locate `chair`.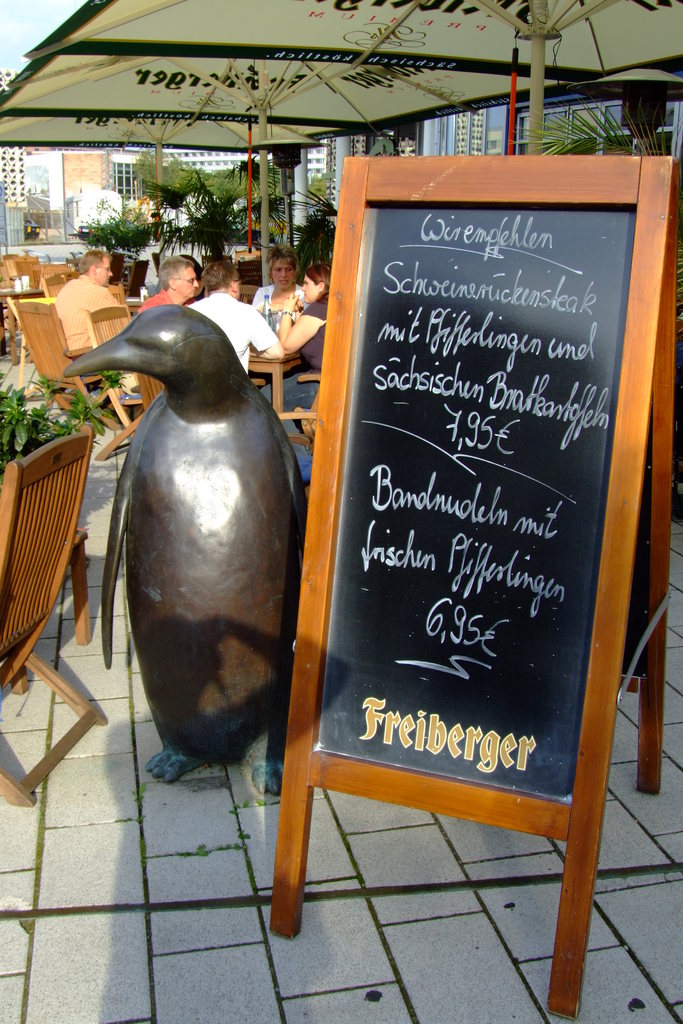
Bounding box: <bbox>0, 253, 41, 281</bbox>.
